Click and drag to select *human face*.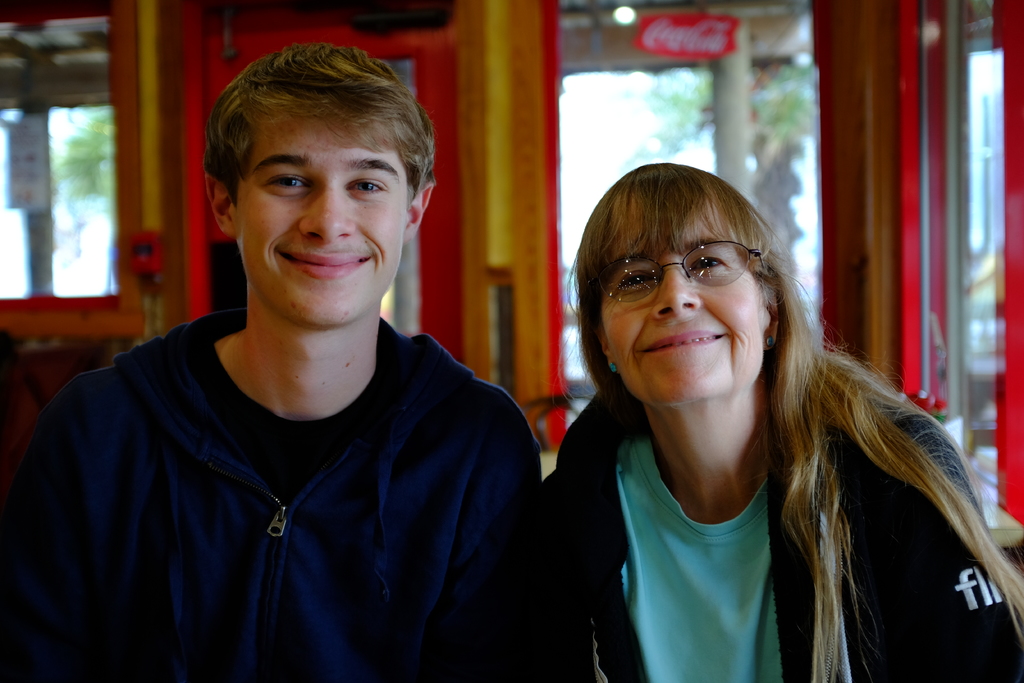
Selection: pyautogui.locateOnScreen(598, 199, 770, 405).
